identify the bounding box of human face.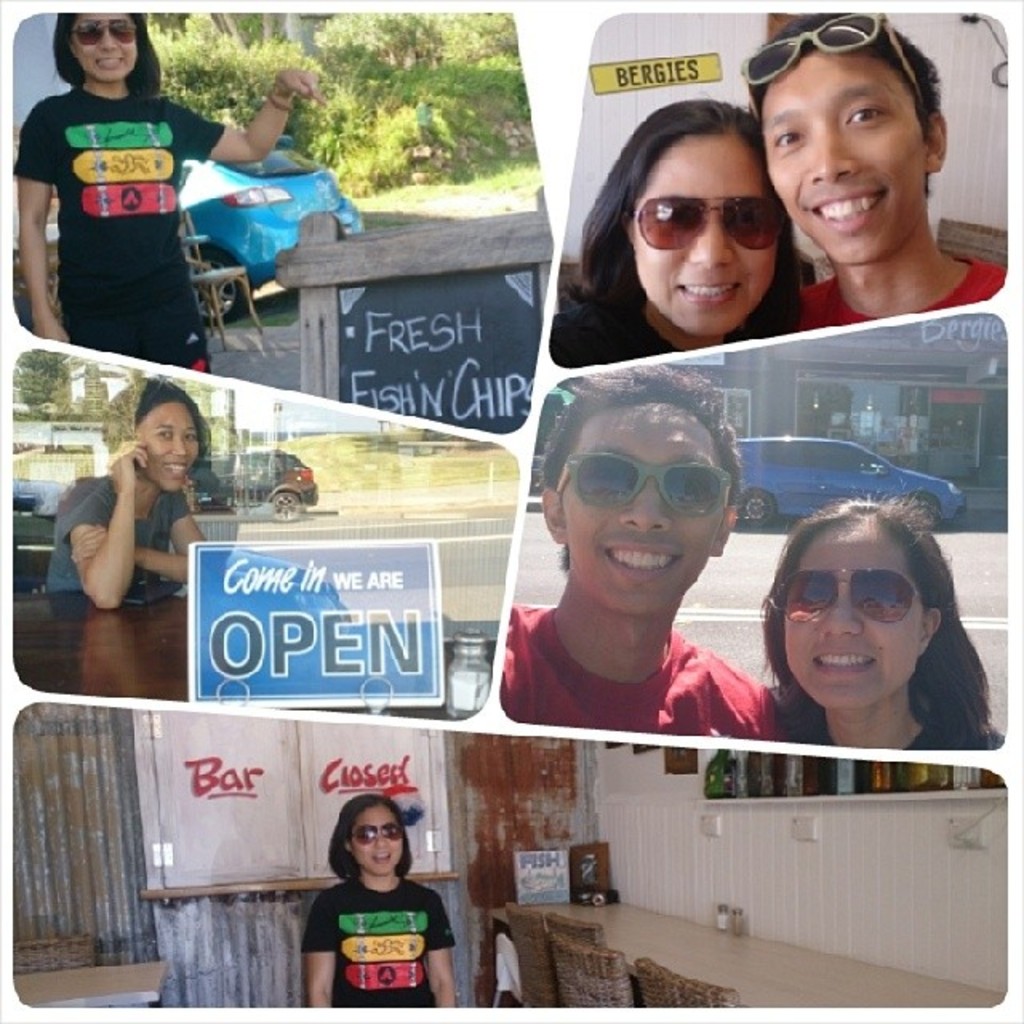
(x1=566, y1=405, x2=741, y2=640).
